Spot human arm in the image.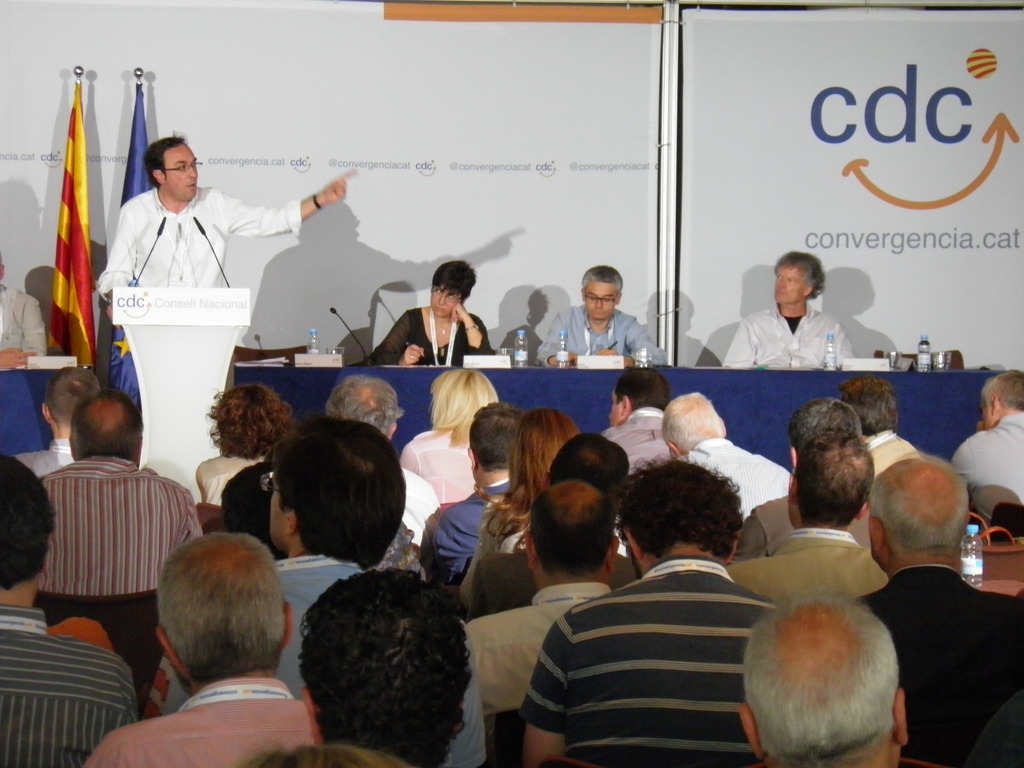
human arm found at crop(722, 317, 758, 366).
